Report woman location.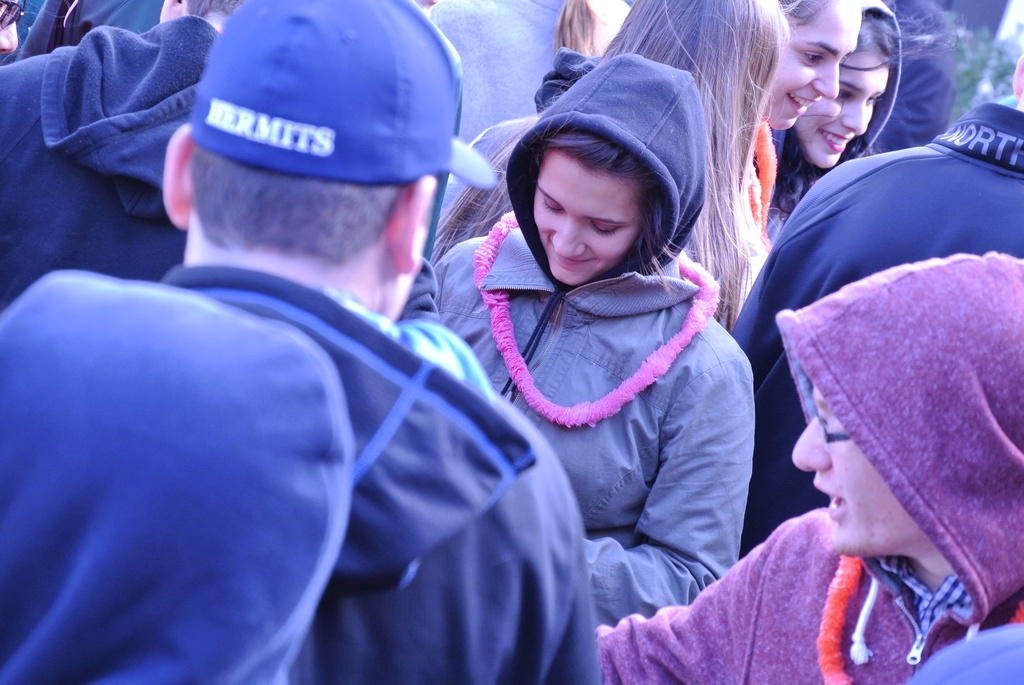
Report: rect(733, 2, 909, 272).
